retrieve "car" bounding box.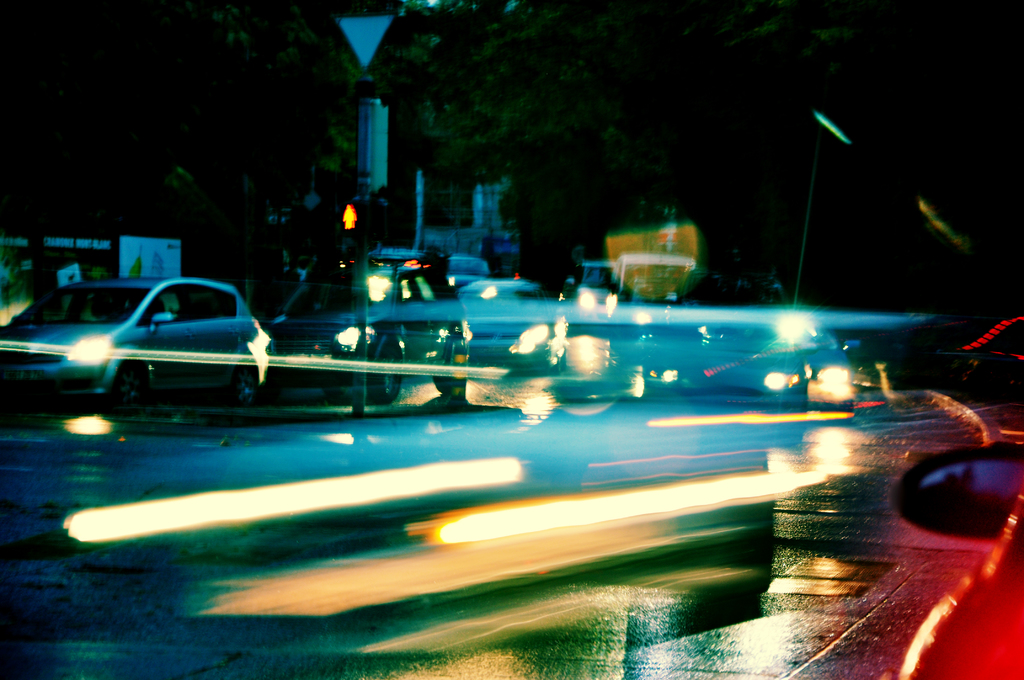
Bounding box: BBox(5, 275, 284, 410).
